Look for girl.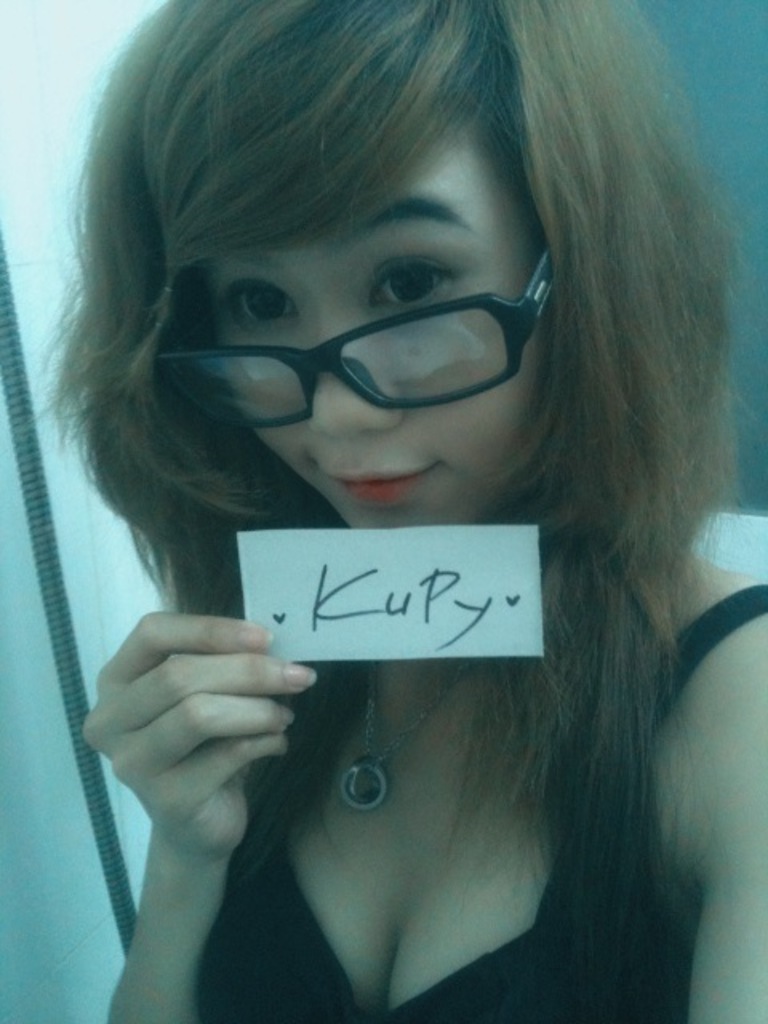
Found: [46,0,766,1022].
